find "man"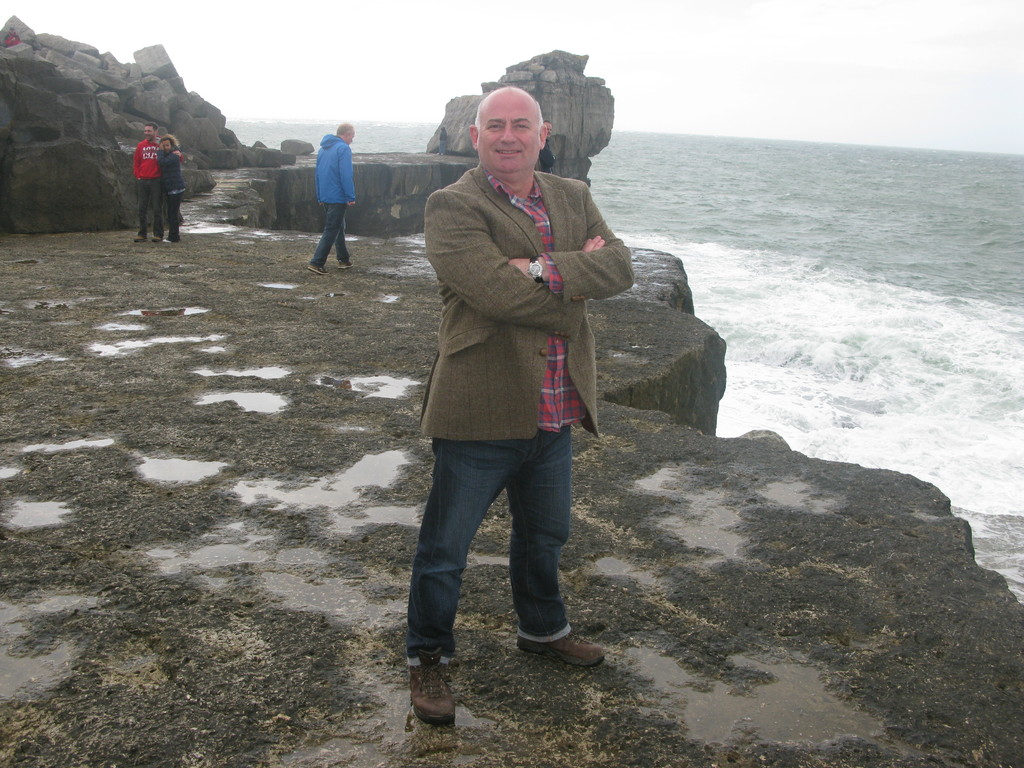
[133,121,184,241]
